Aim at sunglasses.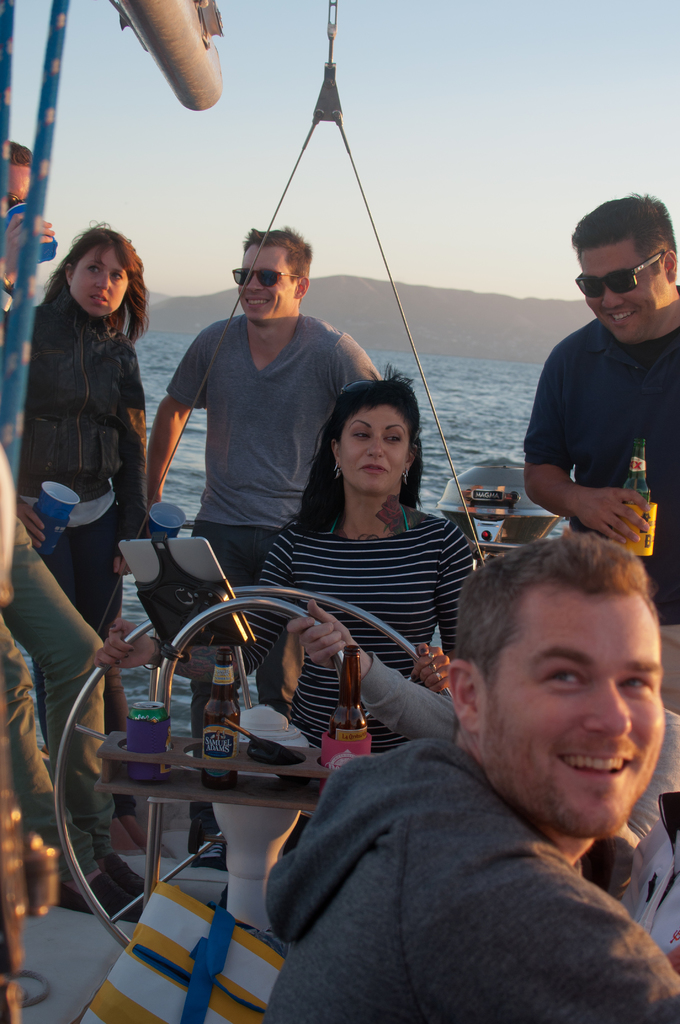
Aimed at bbox=(576, 249, 667, 296).
